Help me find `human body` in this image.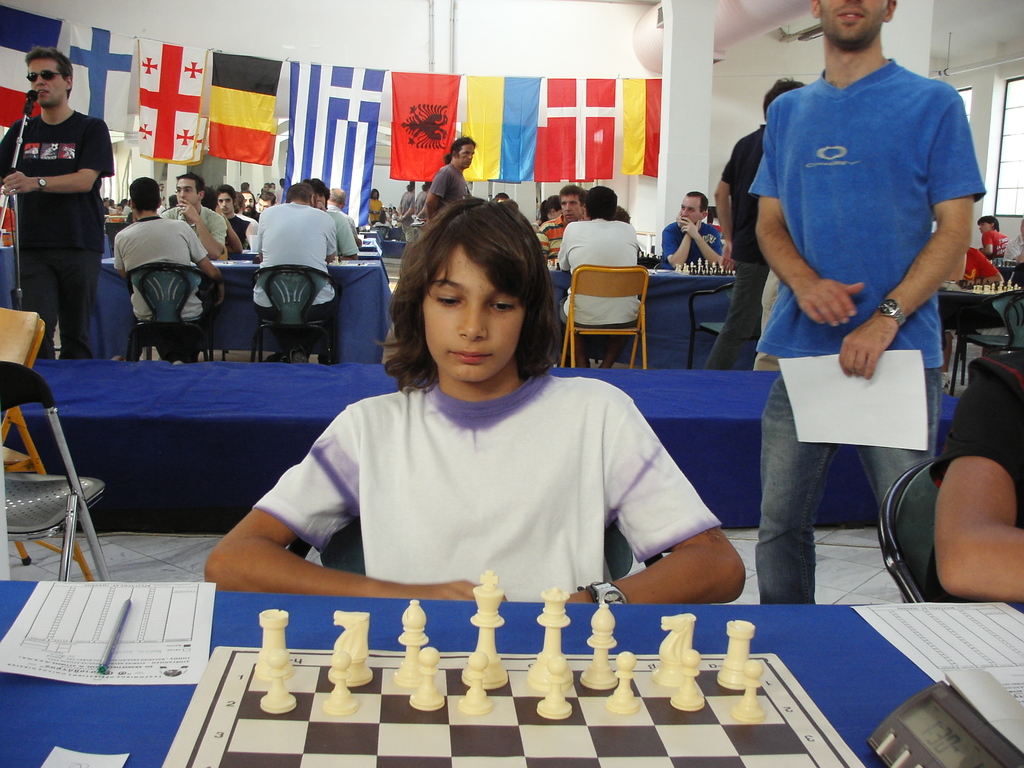
Found it: {"x1": 931, "y1": 349, "x2": 1023, "y2": 603}.
